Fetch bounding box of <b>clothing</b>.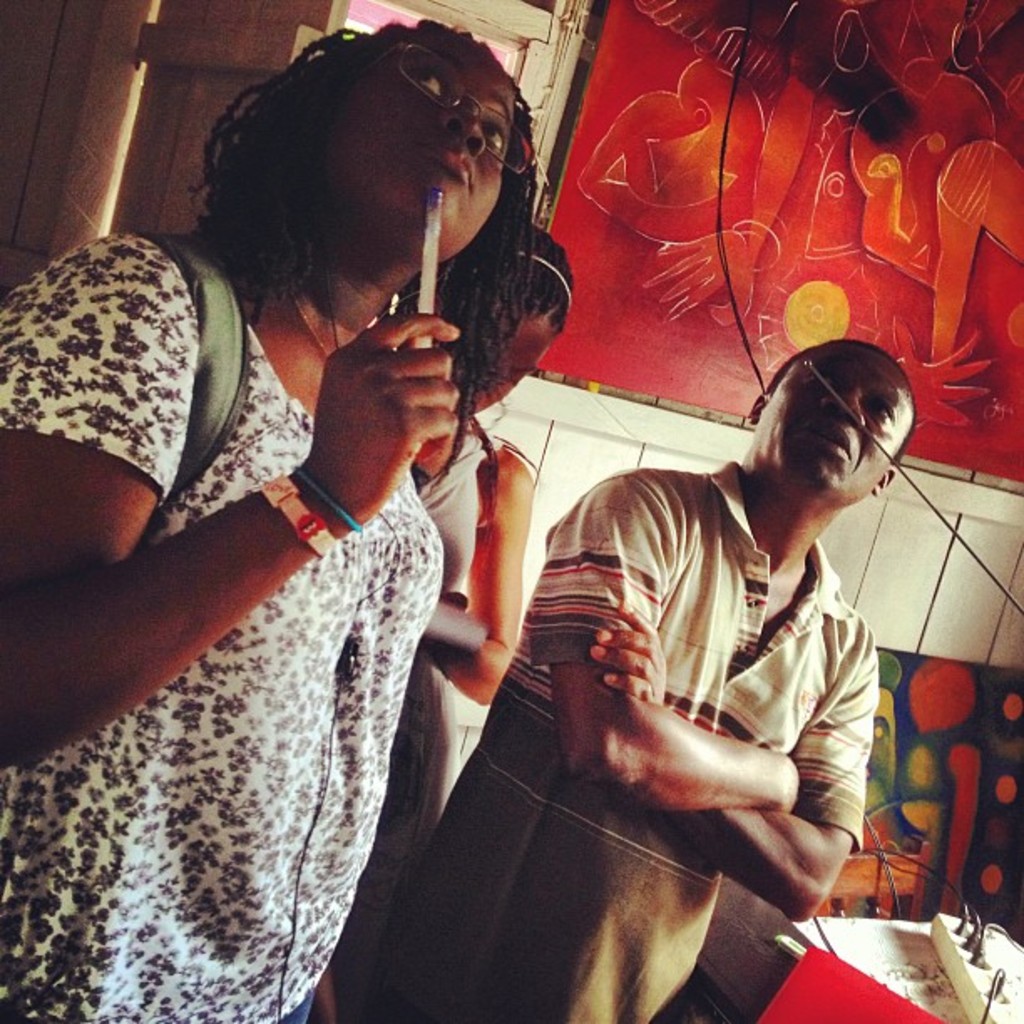
Bbox: (318, 433, 497, 991).
